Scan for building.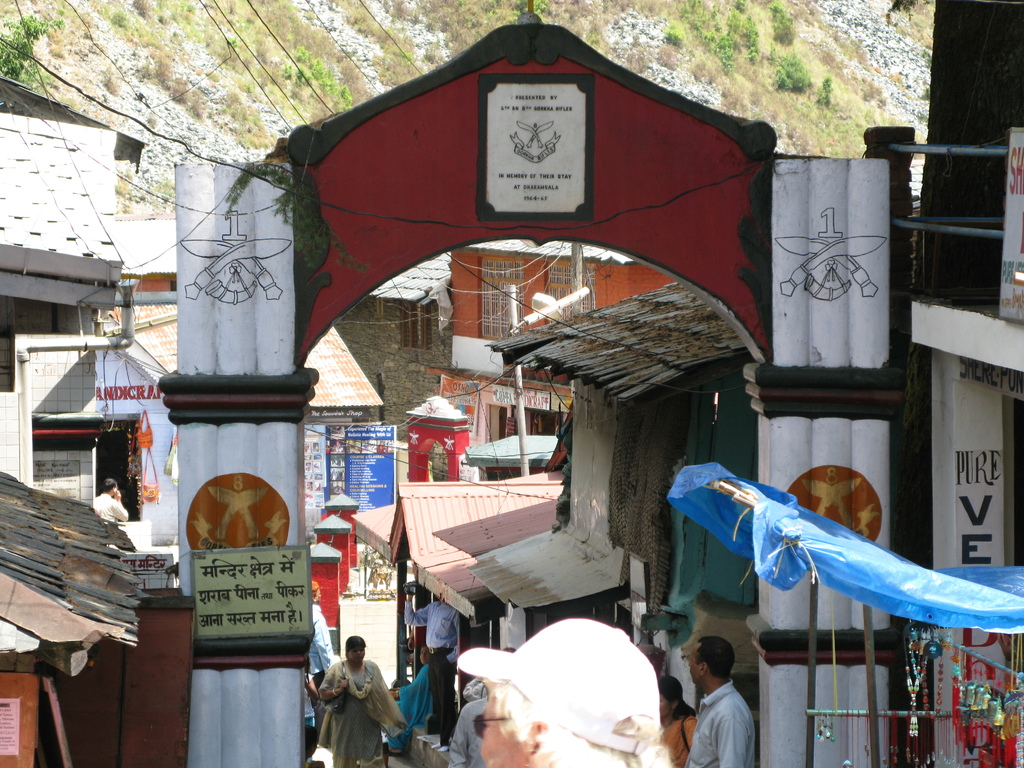
Scan result: locate(333, 252, 456, 443).
